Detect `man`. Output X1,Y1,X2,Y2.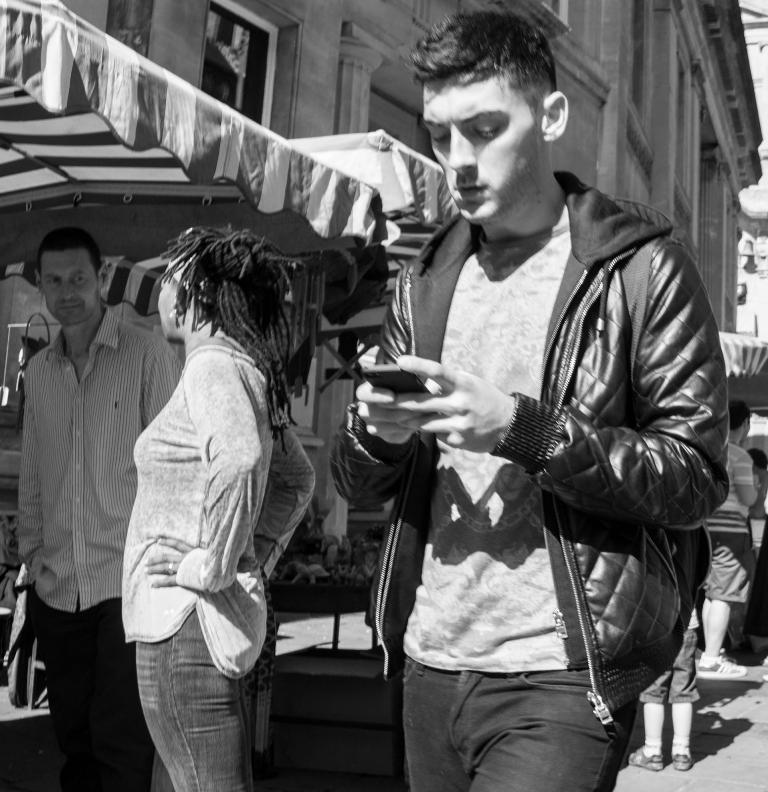
333,6,727,791.
